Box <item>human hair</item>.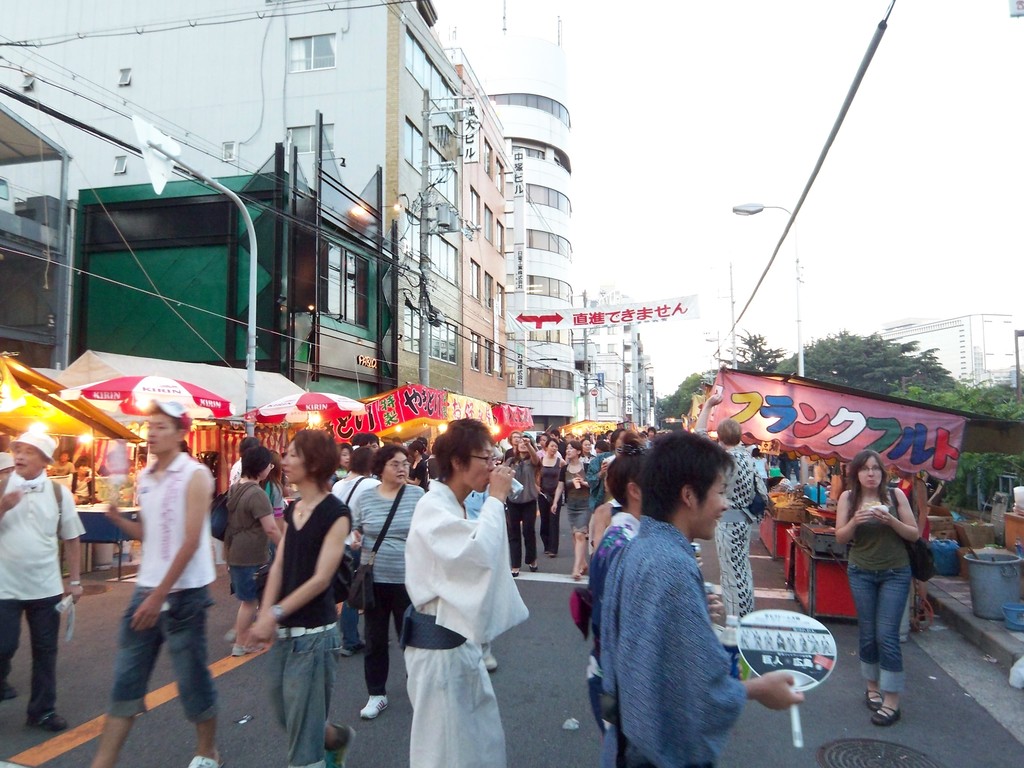
bbox=[147, 401, 188, 452].
